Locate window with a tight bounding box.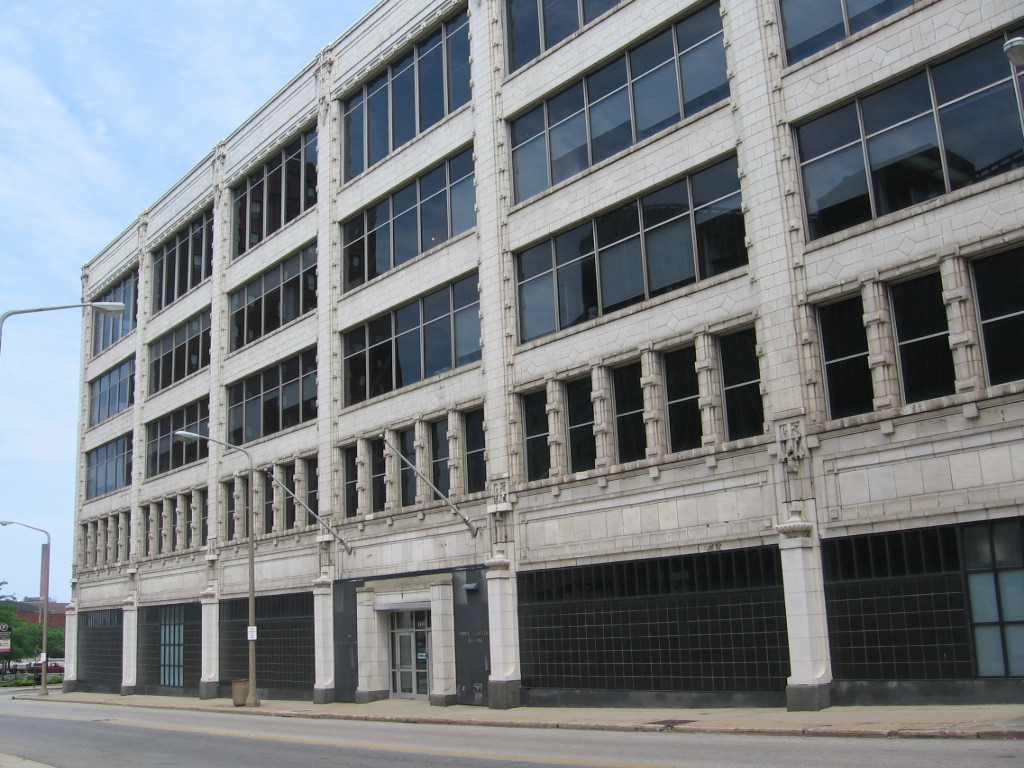
detection(810, 292, 880, 412).
